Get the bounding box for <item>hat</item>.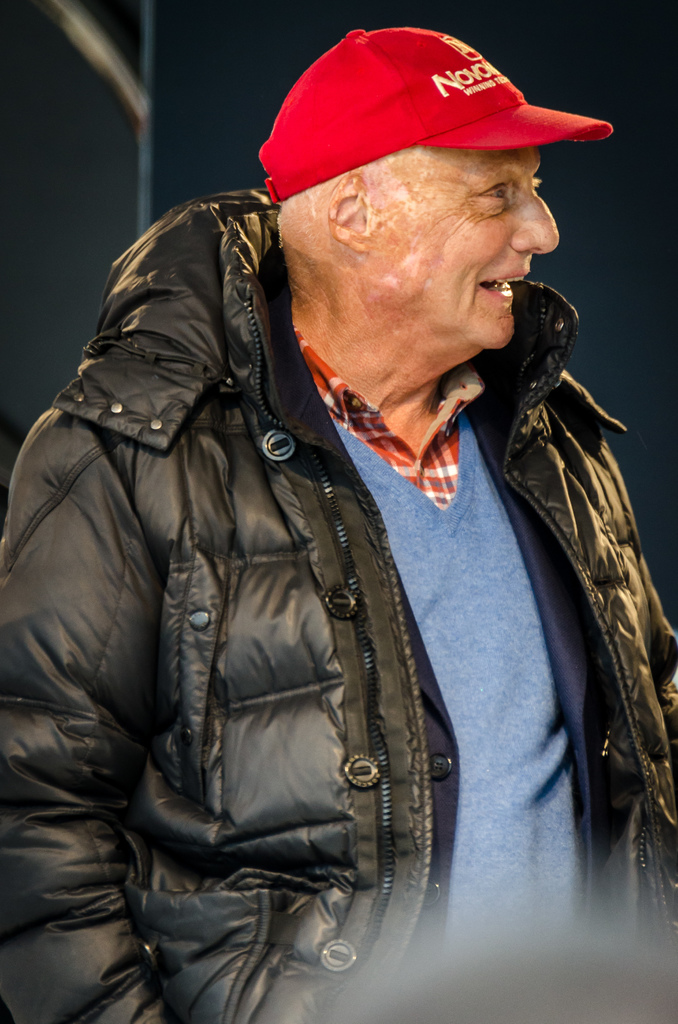
pyautogui.locateOnScreen(258, 25, 613, 204).
